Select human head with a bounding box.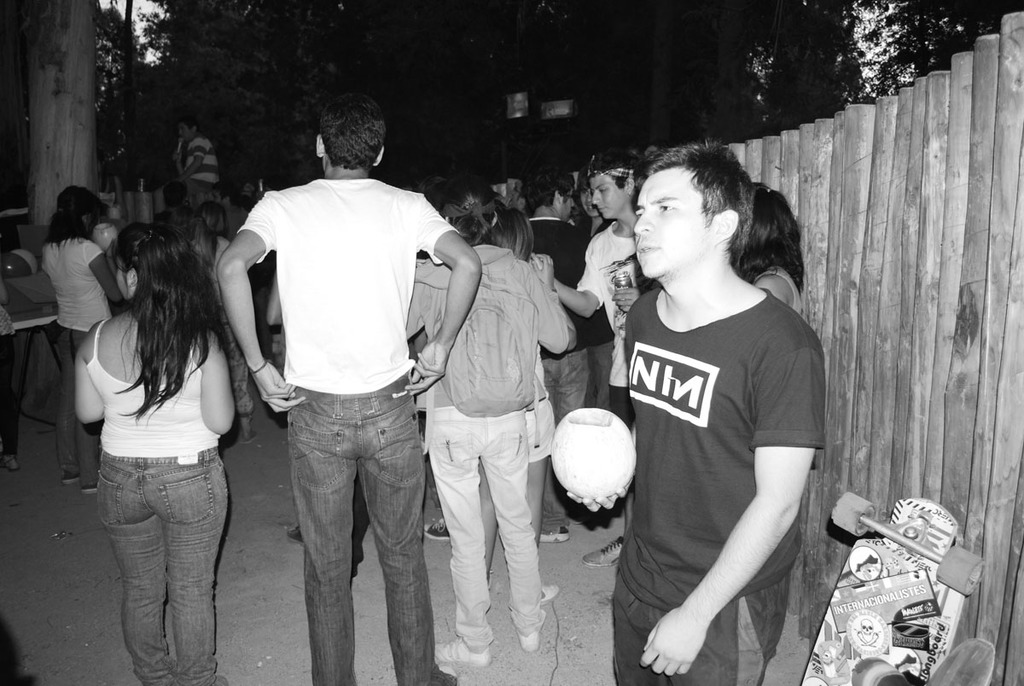
{"left": 588, "top": 156, "right": 645, "bottom": 217}.
